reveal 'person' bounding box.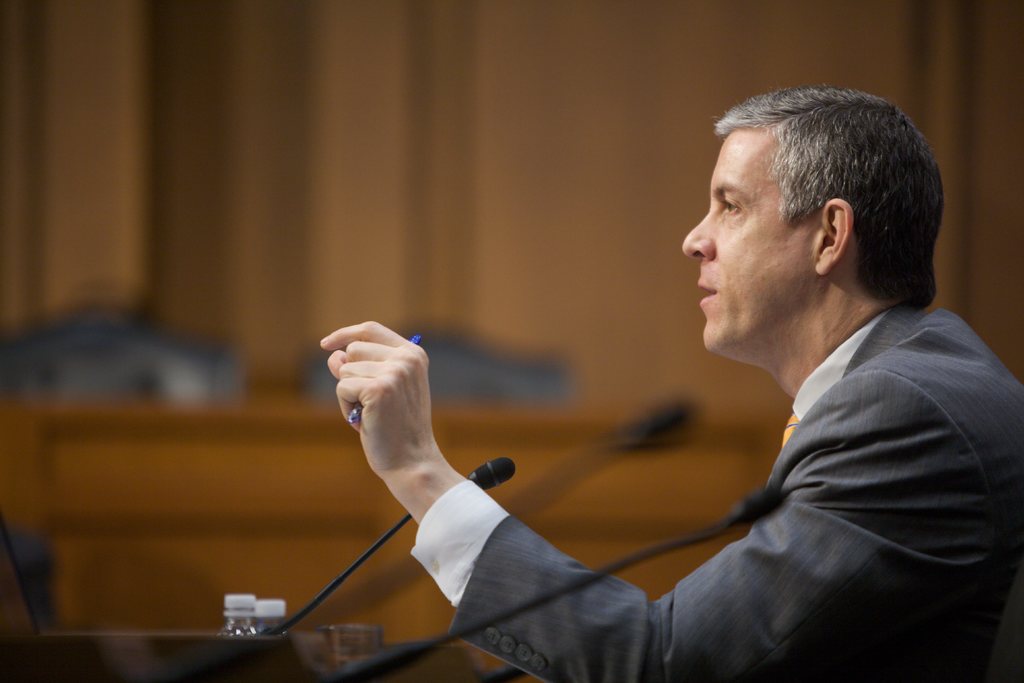
Revealed: crop(320, 83, 1023, 682).
